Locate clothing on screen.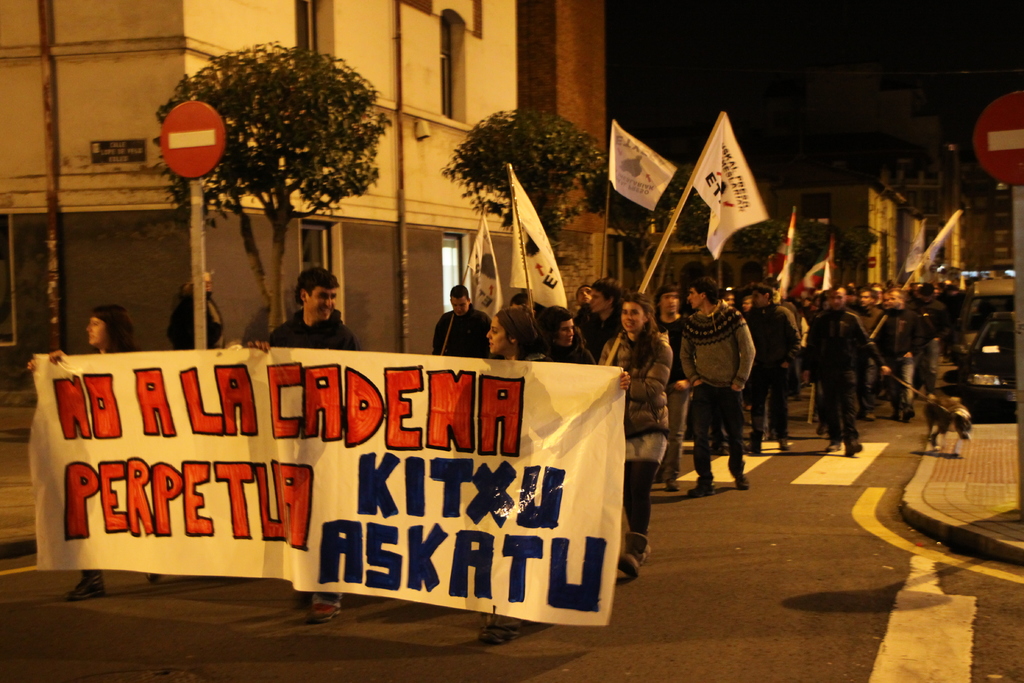
On screen at 686:283:767:495.
